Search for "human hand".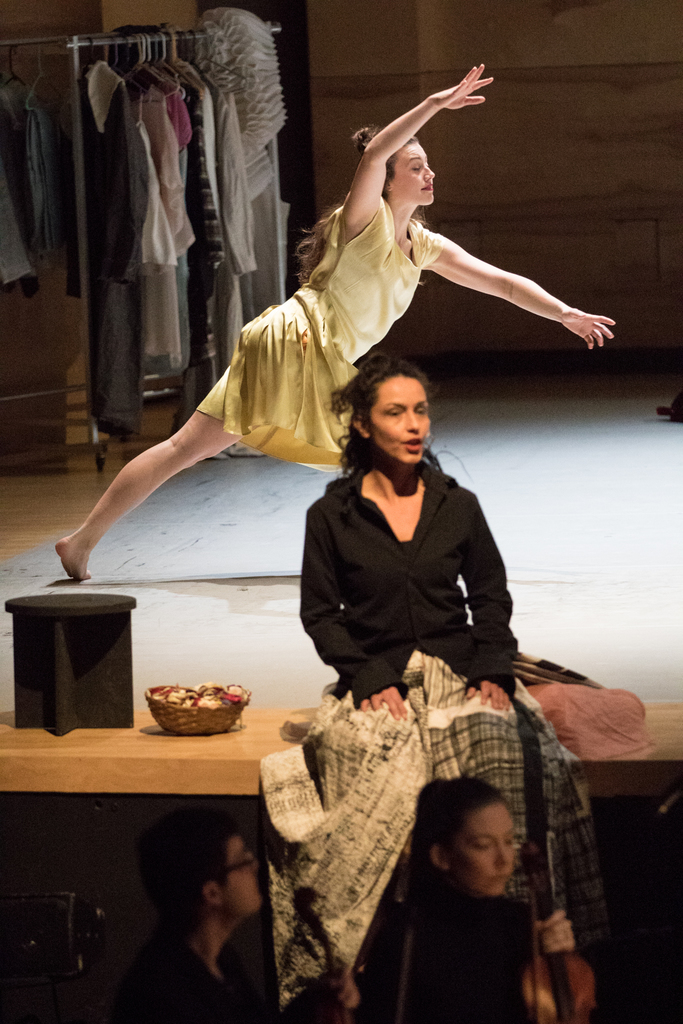
Found at crop(412, 55, 504, 117).
